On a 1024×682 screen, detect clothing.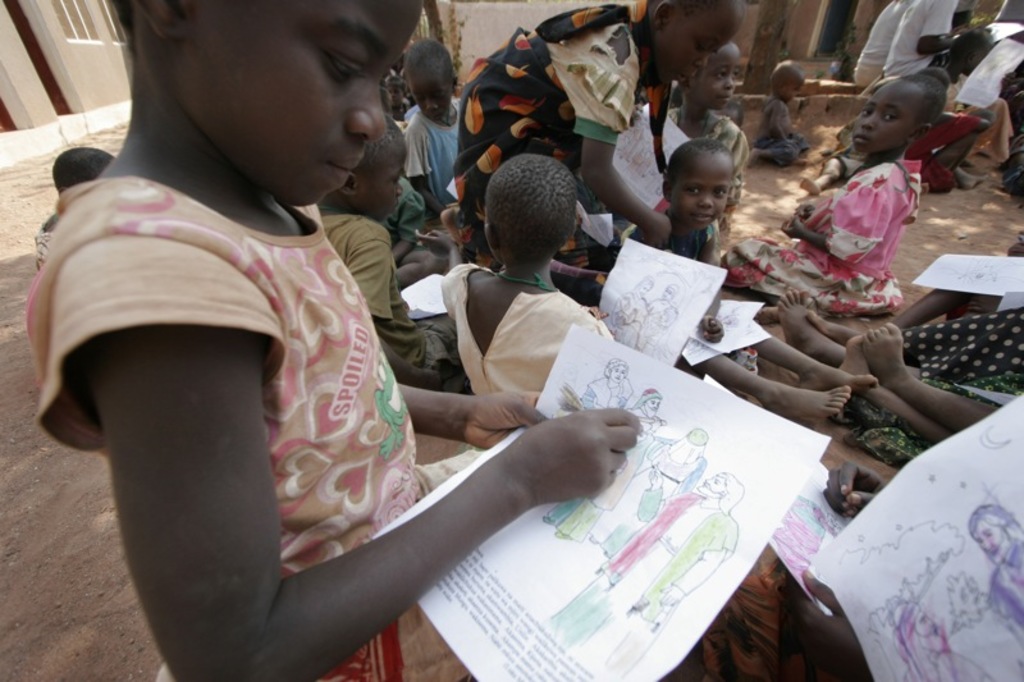
pyautogui.locateOnScreen(660, 104, 744, 205).
